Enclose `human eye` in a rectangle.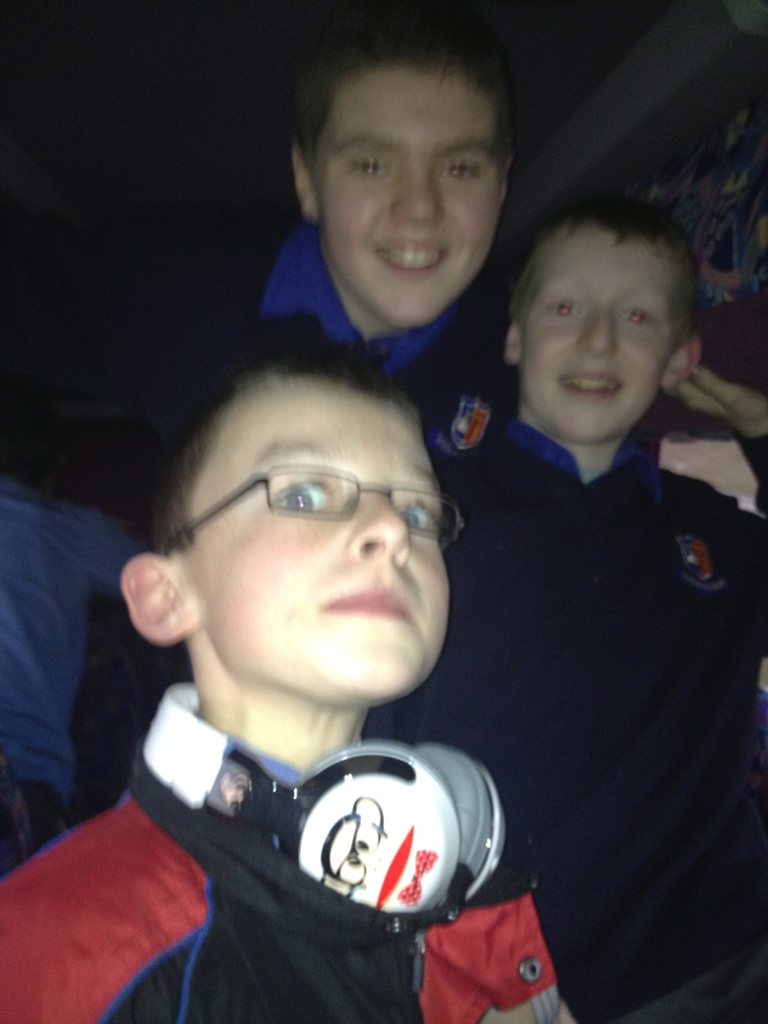
BBox(443, 144, 490, 182).
